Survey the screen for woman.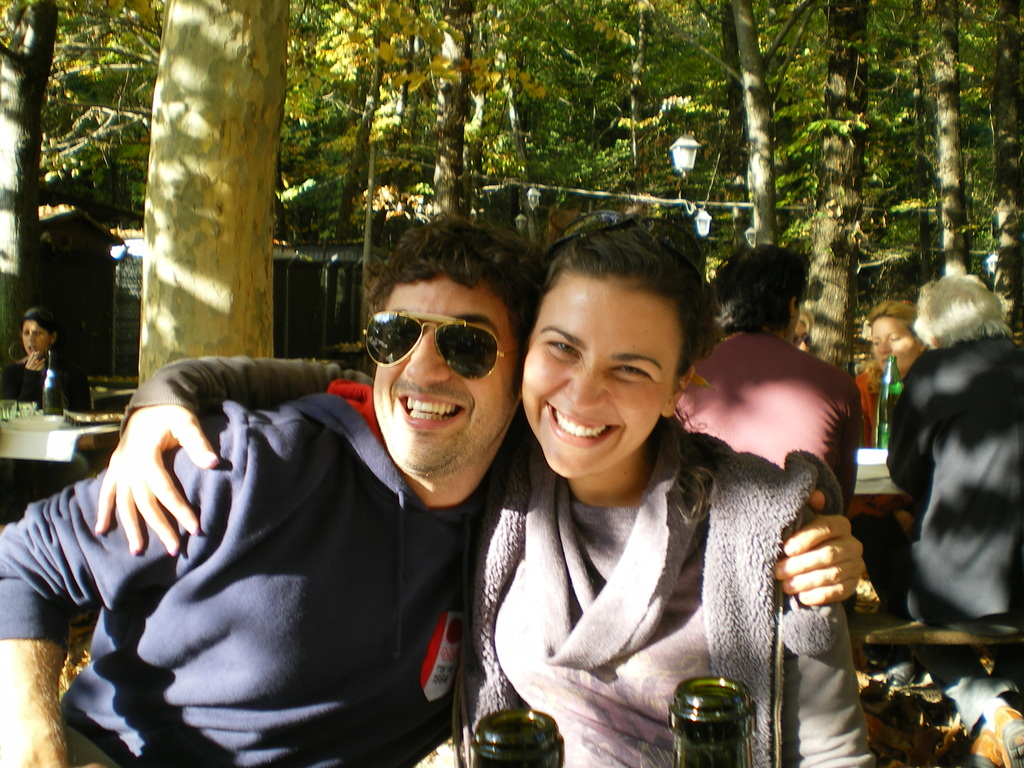
Survey found: <bbox>0, 309, 86, 517</bbox>.
